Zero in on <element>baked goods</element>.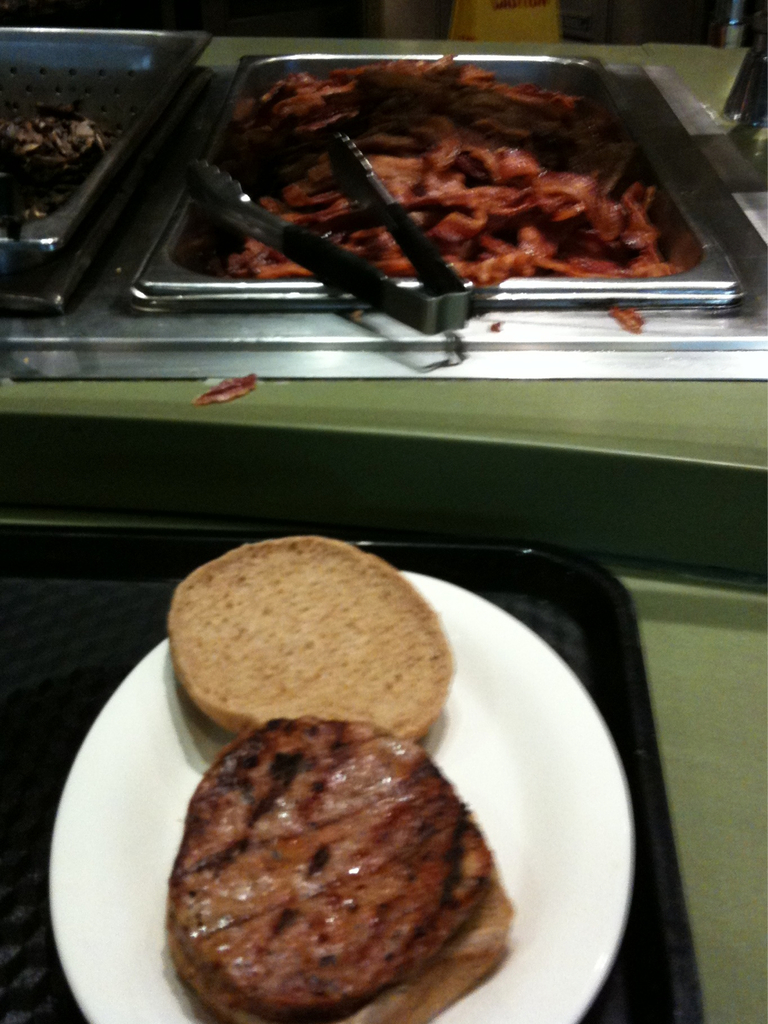
Zeroed in: 164,719,515,1023.
